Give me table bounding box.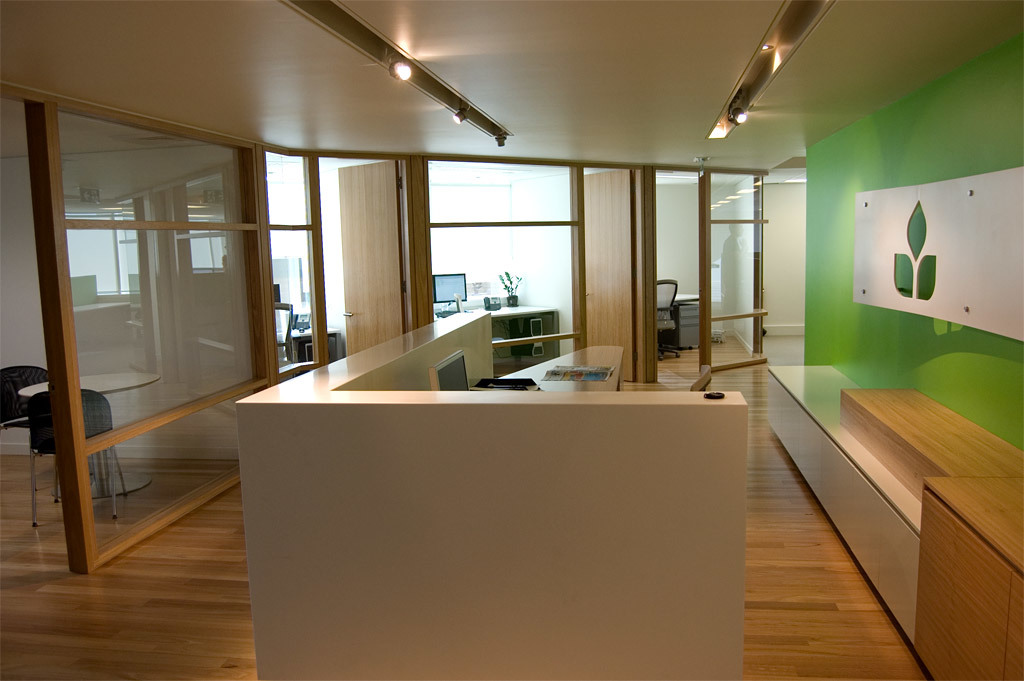
l=20, t=374, r=157, b=489.
